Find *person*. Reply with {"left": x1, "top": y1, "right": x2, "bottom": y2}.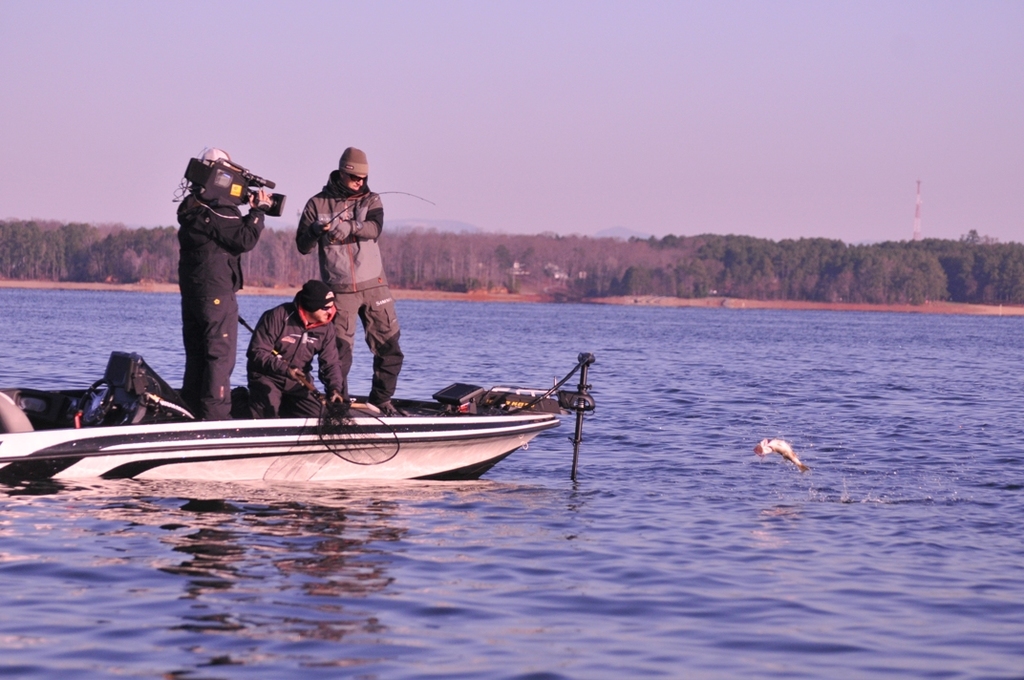
{"left": 245, "top": 278, "right": 351, "bottom": 417}.
